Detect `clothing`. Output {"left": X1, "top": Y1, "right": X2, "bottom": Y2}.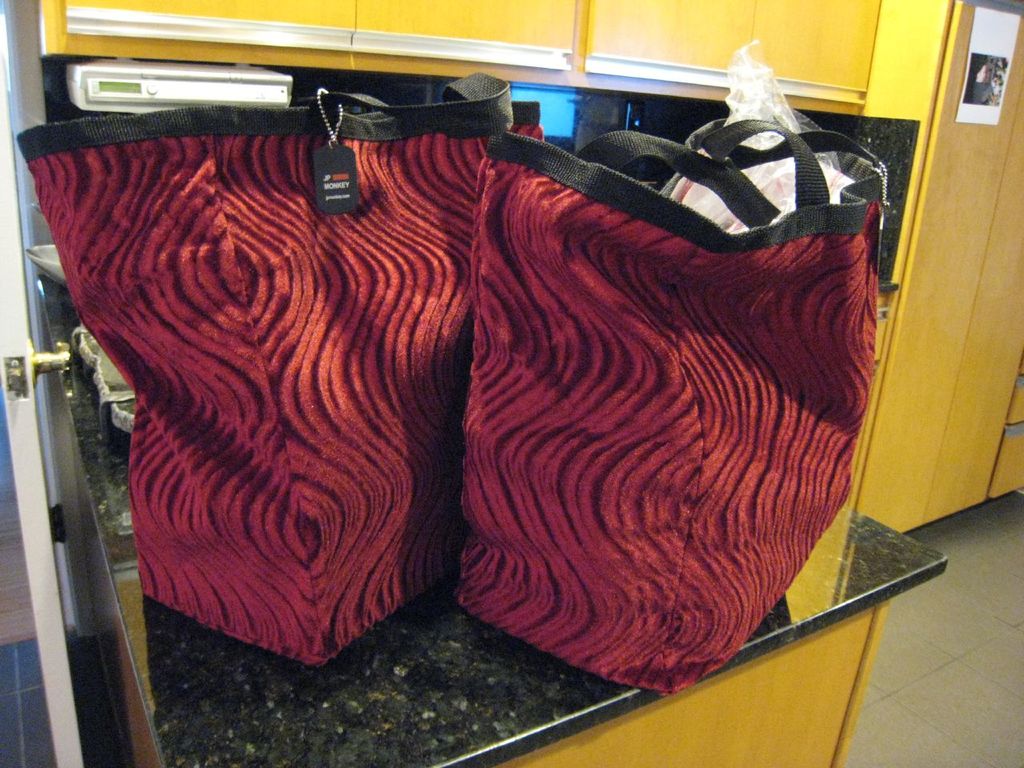
{"left": 14, "top": 74, "right": 551, "bottom": 671}.
